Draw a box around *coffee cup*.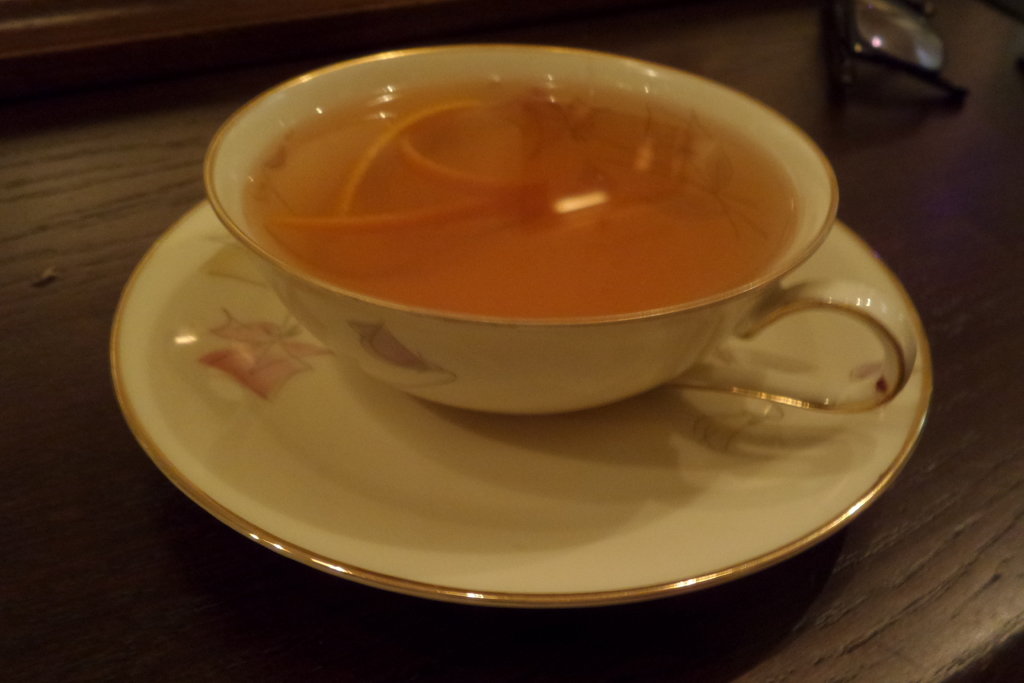
left=202, top=39, right=918, bottom=417.
